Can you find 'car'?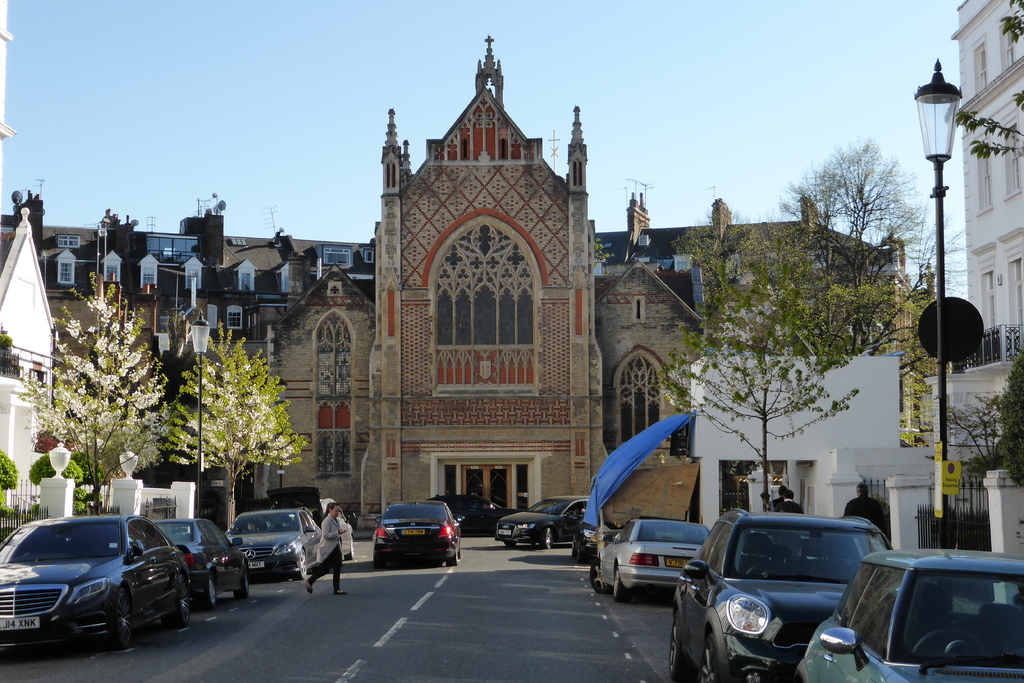
Yes, bounding box: [373, 500, 465, 566].
